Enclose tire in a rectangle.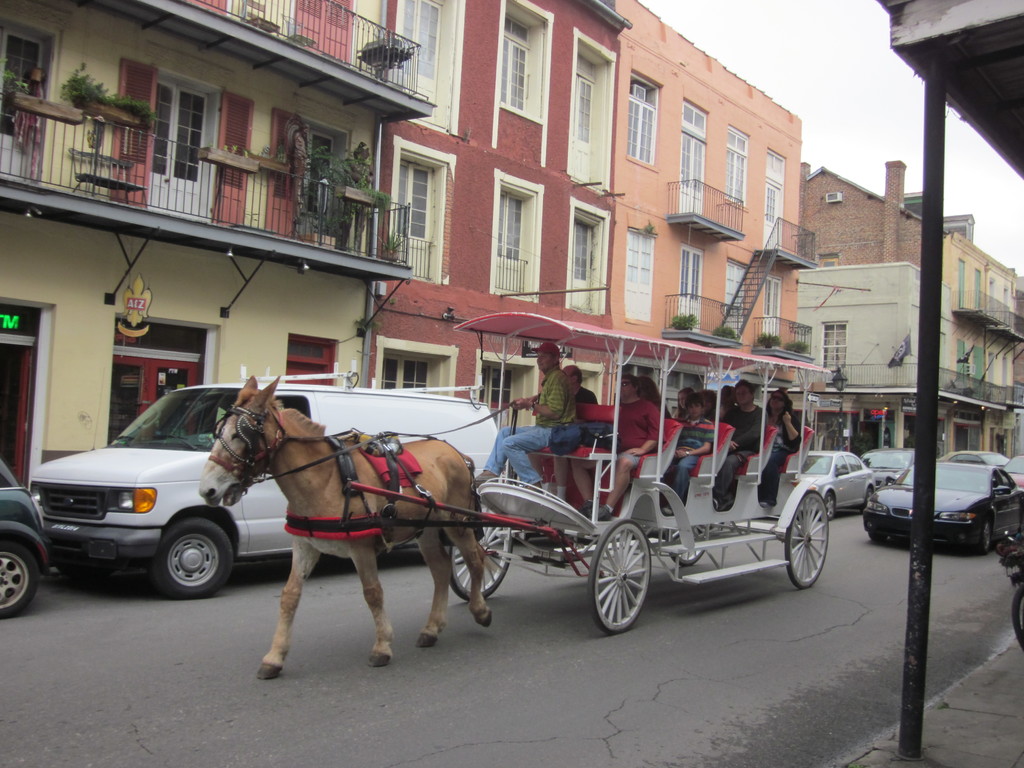
x1=448 y1=511 x2=513 y2=598.
